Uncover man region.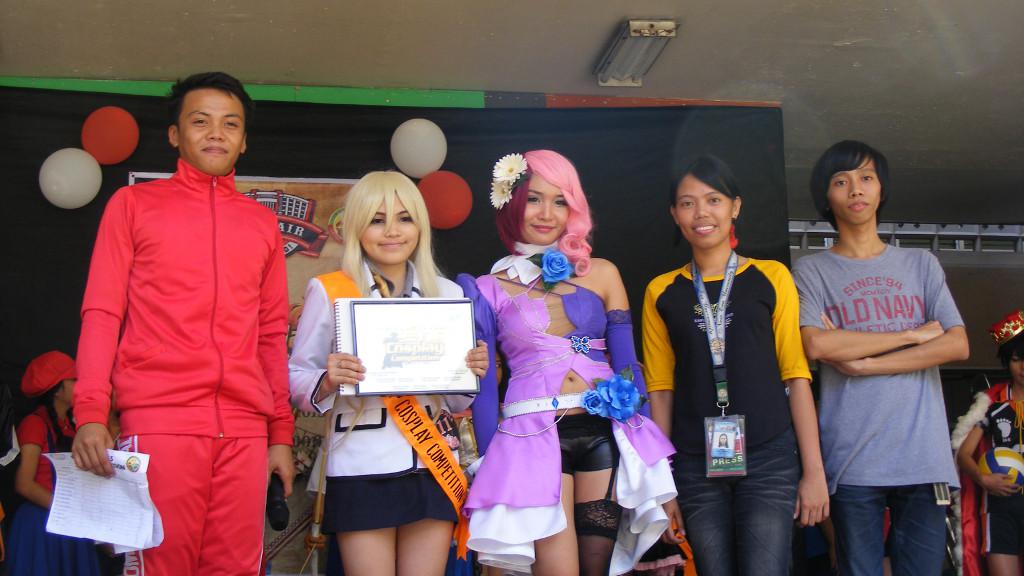
Uncovered: [47,41,294,574].
